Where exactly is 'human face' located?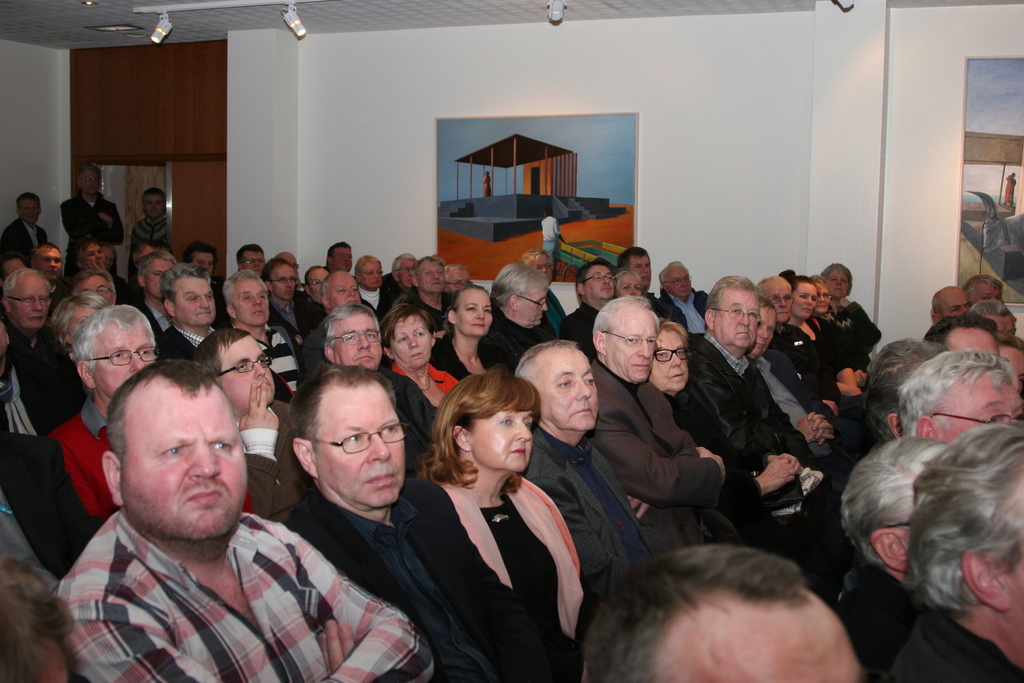
Its bounding box is pyautogui.locateOnScreen(309, 270, 329, 300).
